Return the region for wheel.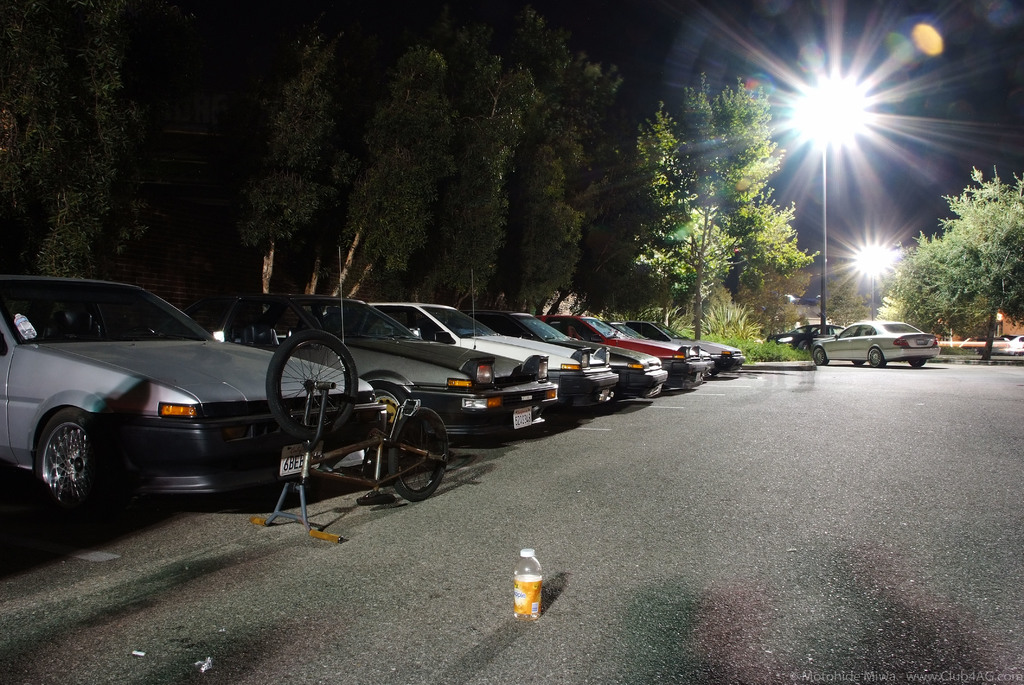
(804,346,829,371).
